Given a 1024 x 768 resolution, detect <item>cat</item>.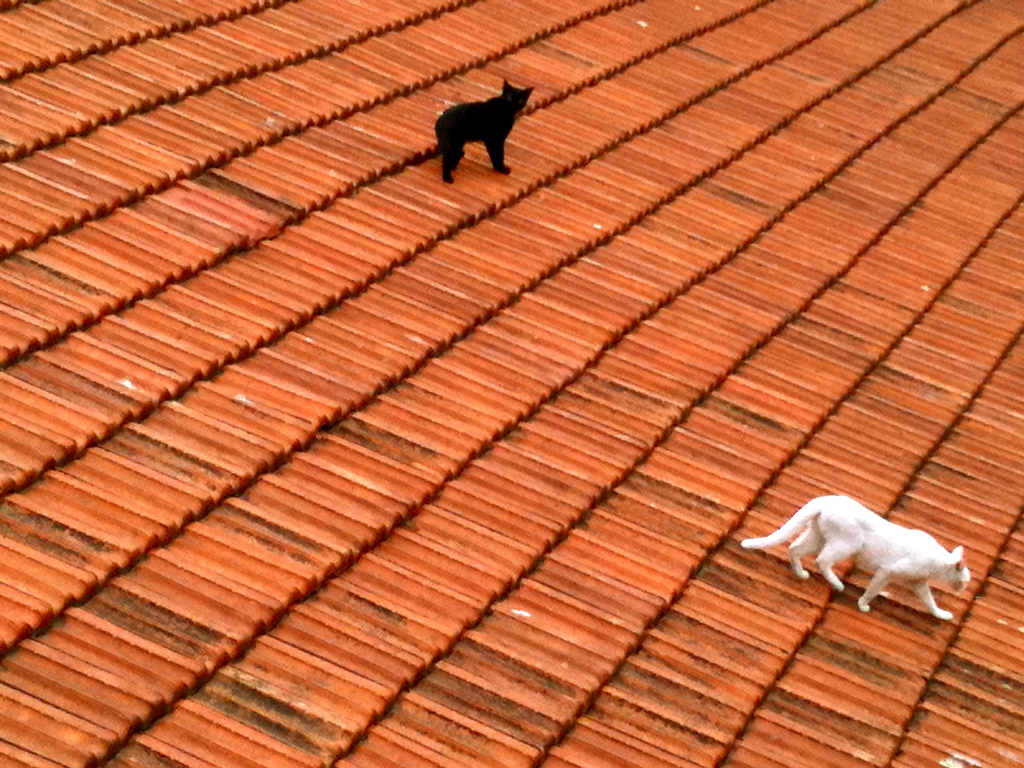
739:494:979:618.
